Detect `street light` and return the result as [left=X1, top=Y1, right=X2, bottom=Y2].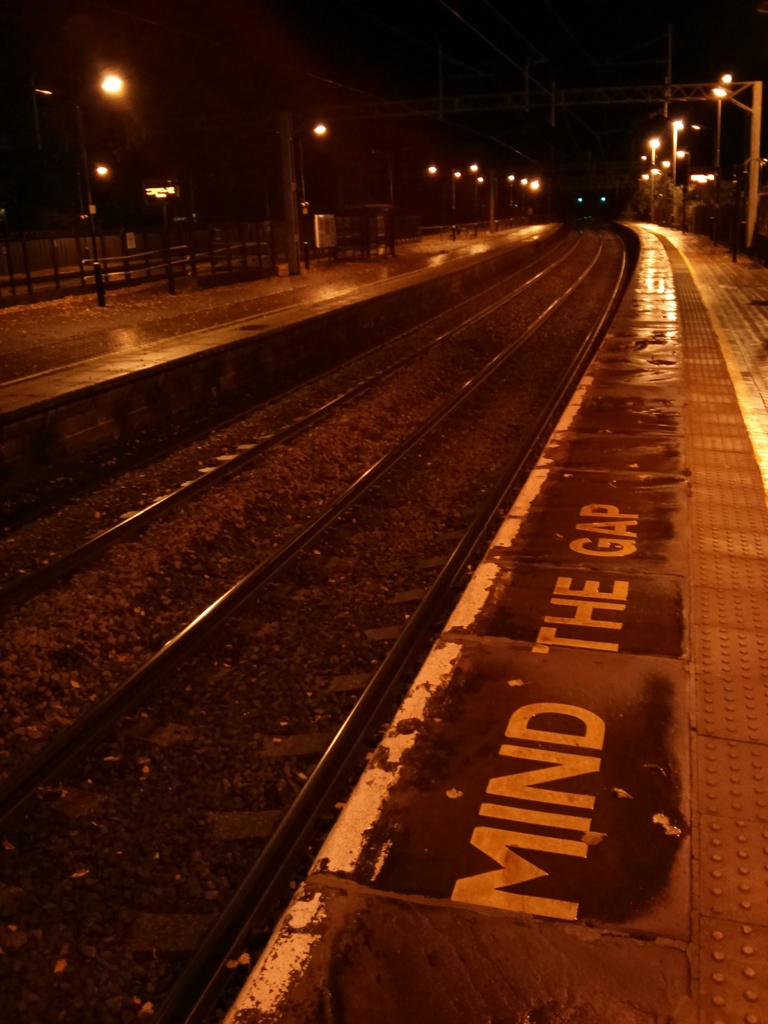
[left=292, top=127, right=327, bottom=275].
